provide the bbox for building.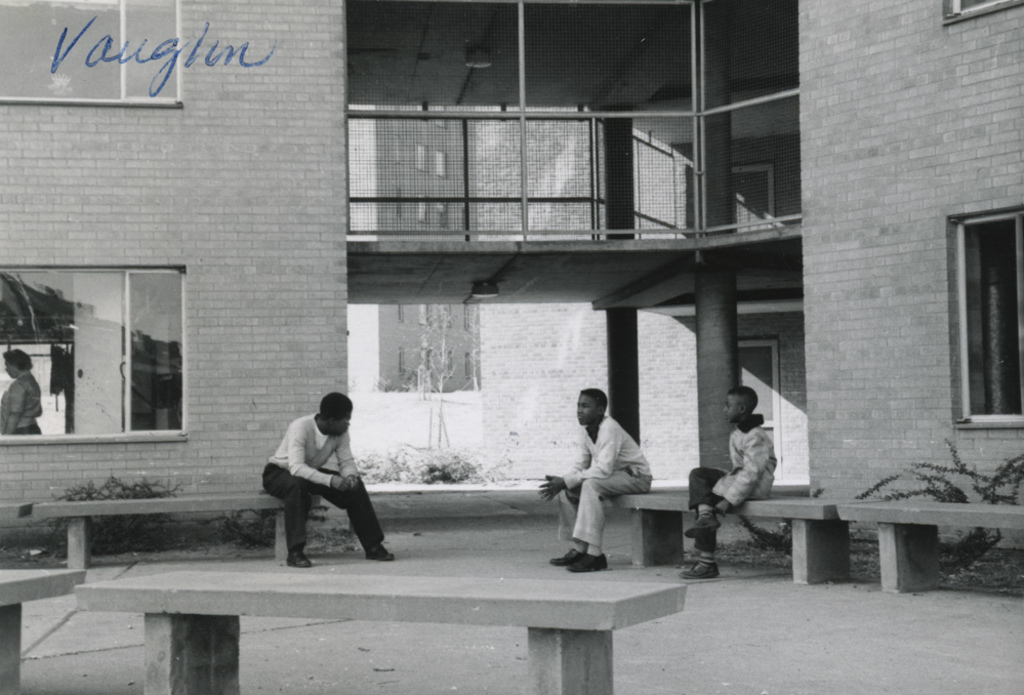
(0, 0, 1023, 559).
